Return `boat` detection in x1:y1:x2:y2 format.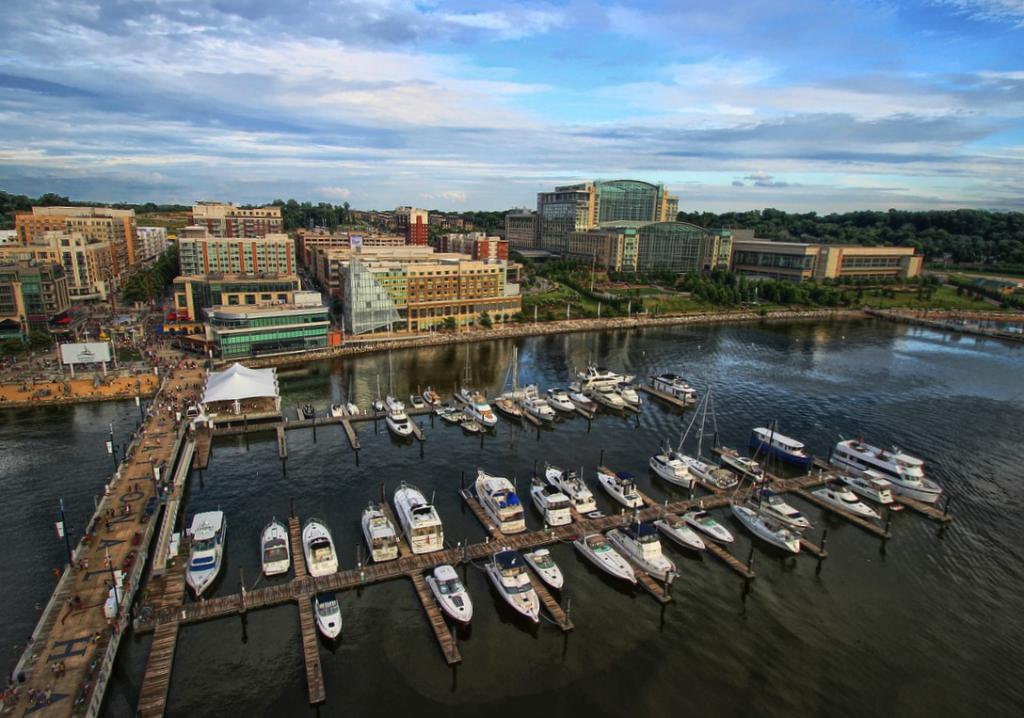
302:515:336:582.
